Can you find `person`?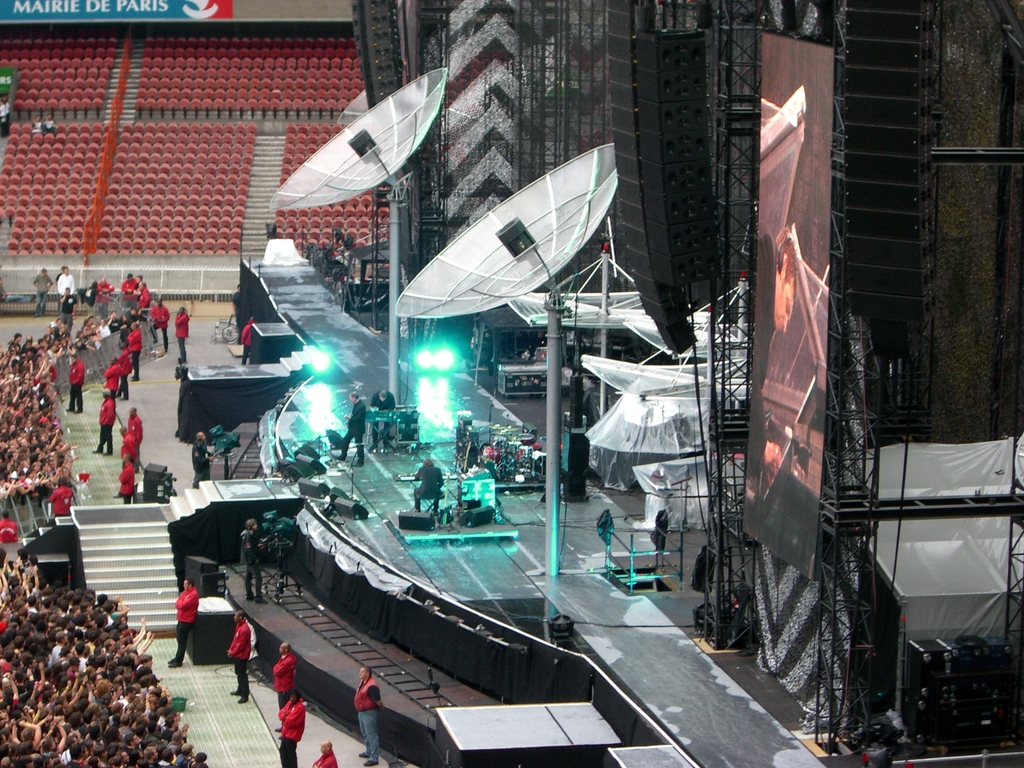
Yes, bounding box: x1=239 y1=314 x2=255 y2=364.
